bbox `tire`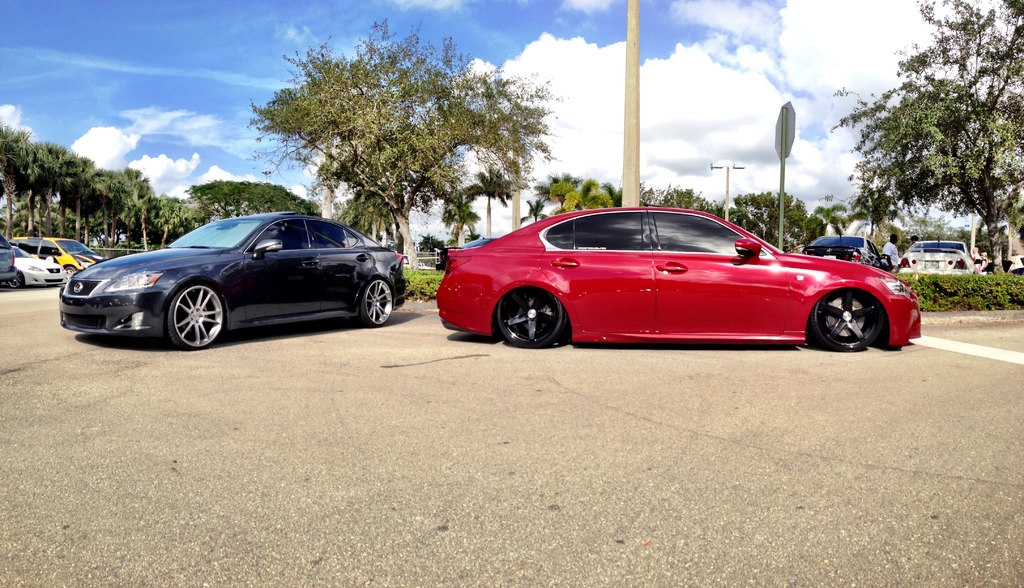
(8,270,27,290)
